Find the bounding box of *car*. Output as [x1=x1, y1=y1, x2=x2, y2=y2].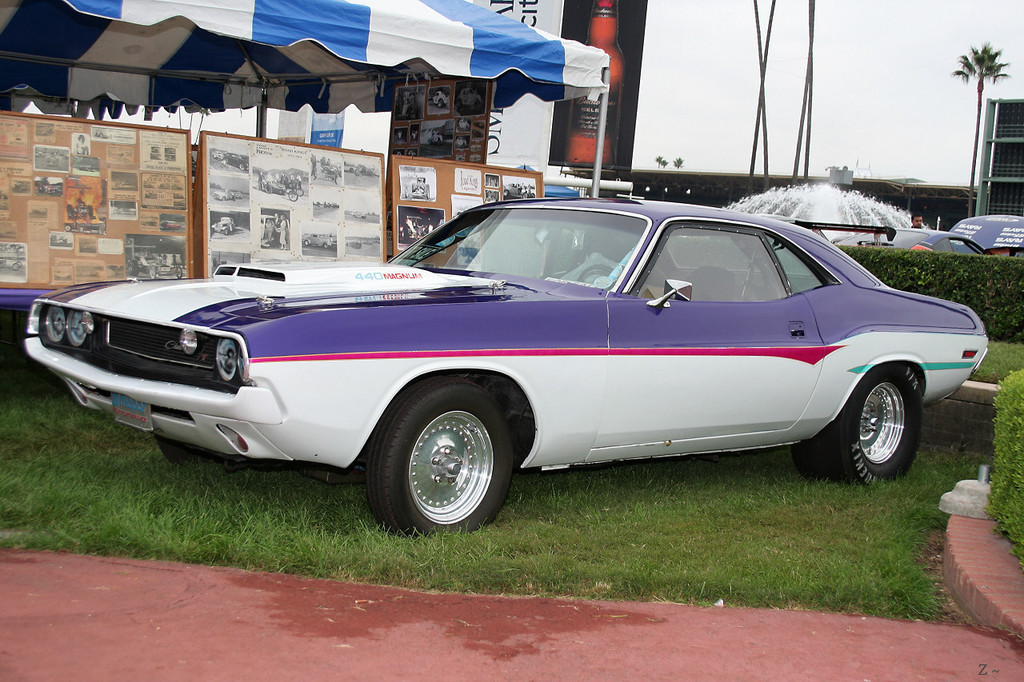
[x1=426, y1=130, x2=443, y2=146].
